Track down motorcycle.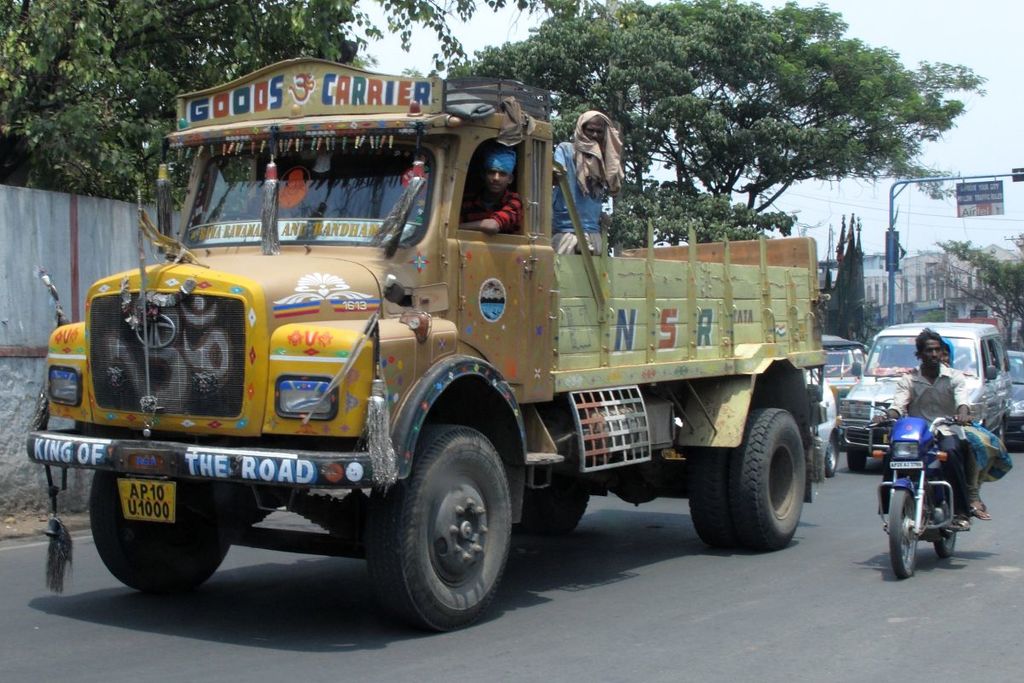
Tracked to Rect(880, 412, 997, 574).
